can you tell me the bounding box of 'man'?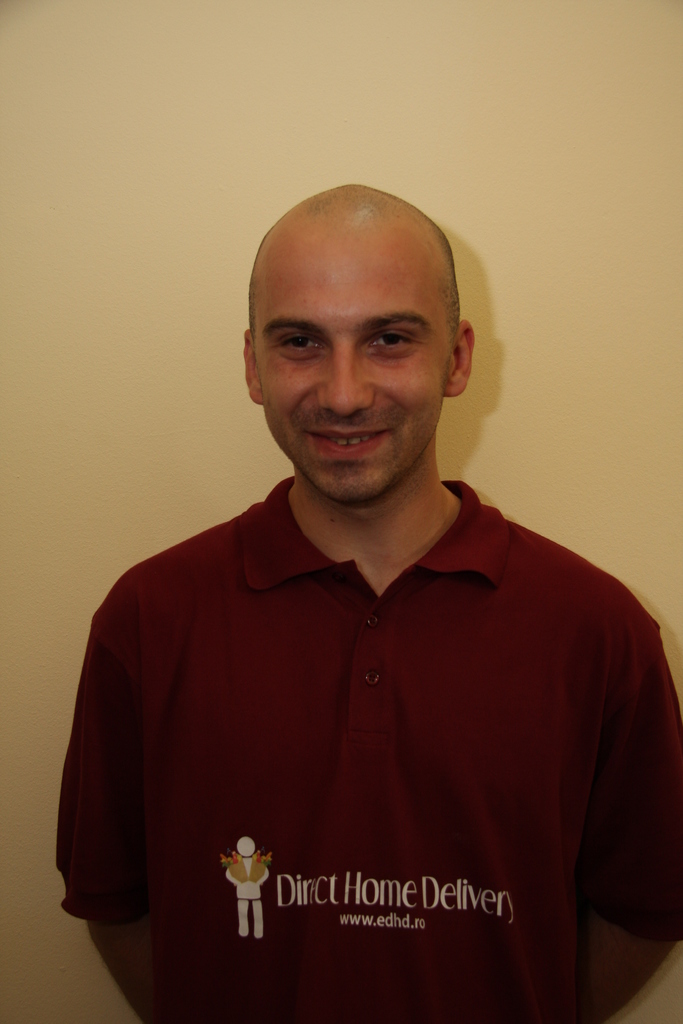
rect(56, 173, 682, 1016).
